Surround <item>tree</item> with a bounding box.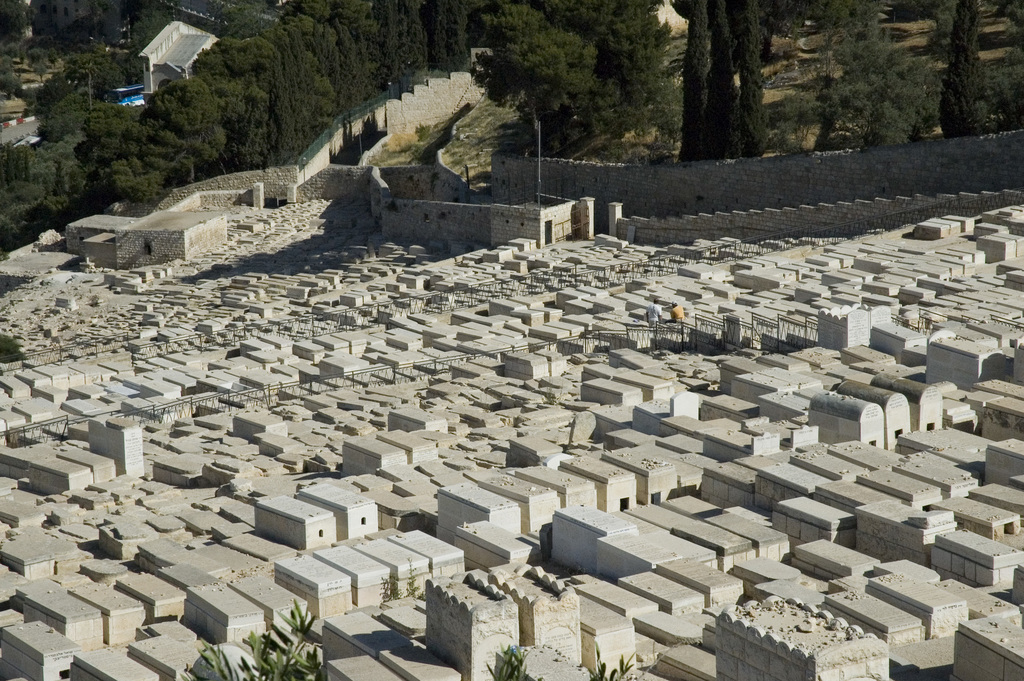
region(573, 0, 675, 119).
